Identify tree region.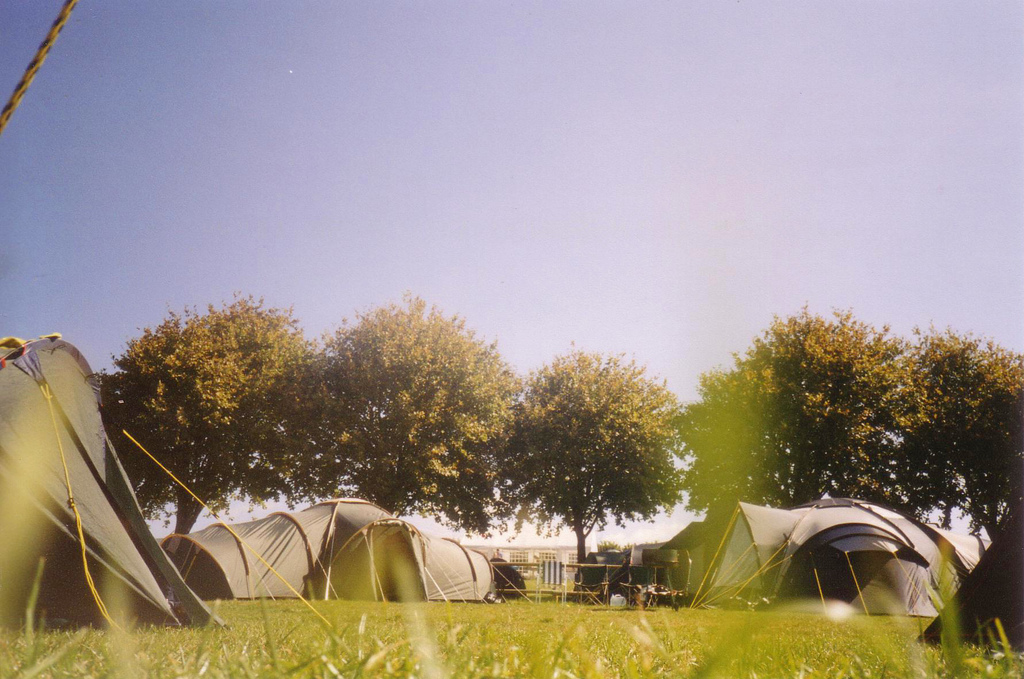
Region: box=[908, 317, 1023, 543].
